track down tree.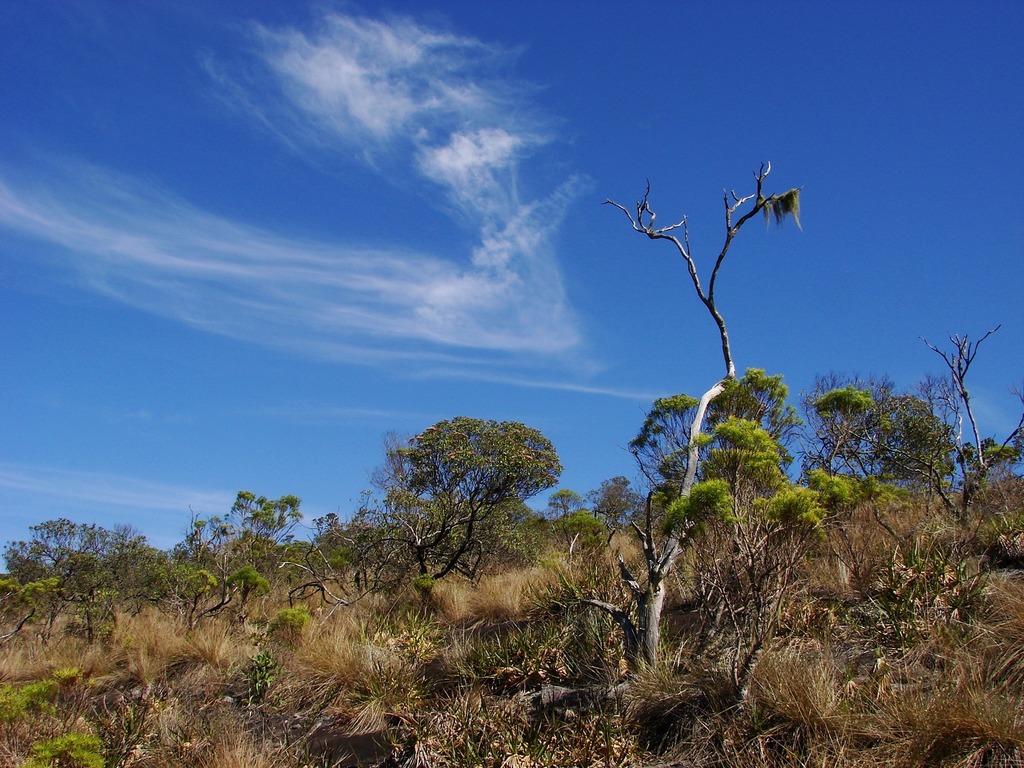
Tracked to box(842, 380, 1023, 574).
